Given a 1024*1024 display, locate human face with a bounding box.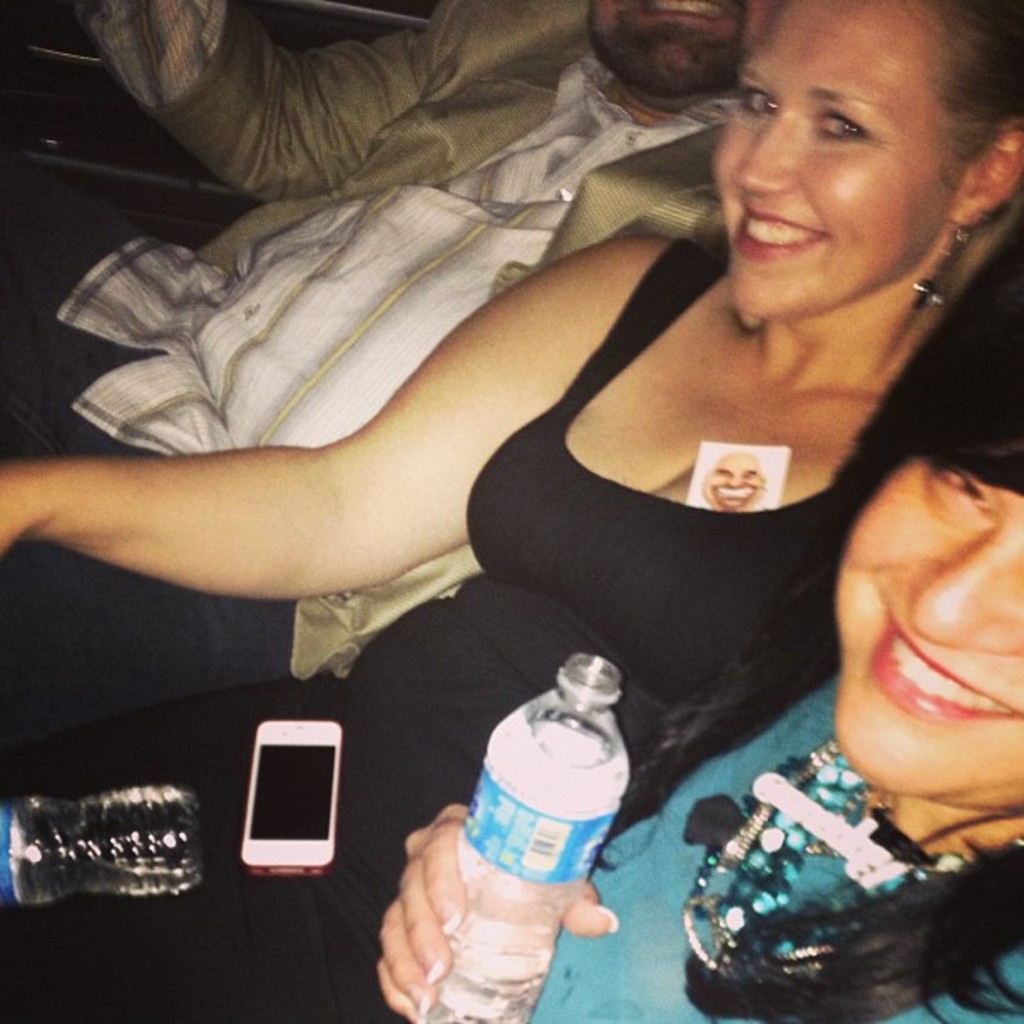
Located: box(713, 0, 974, 325).
